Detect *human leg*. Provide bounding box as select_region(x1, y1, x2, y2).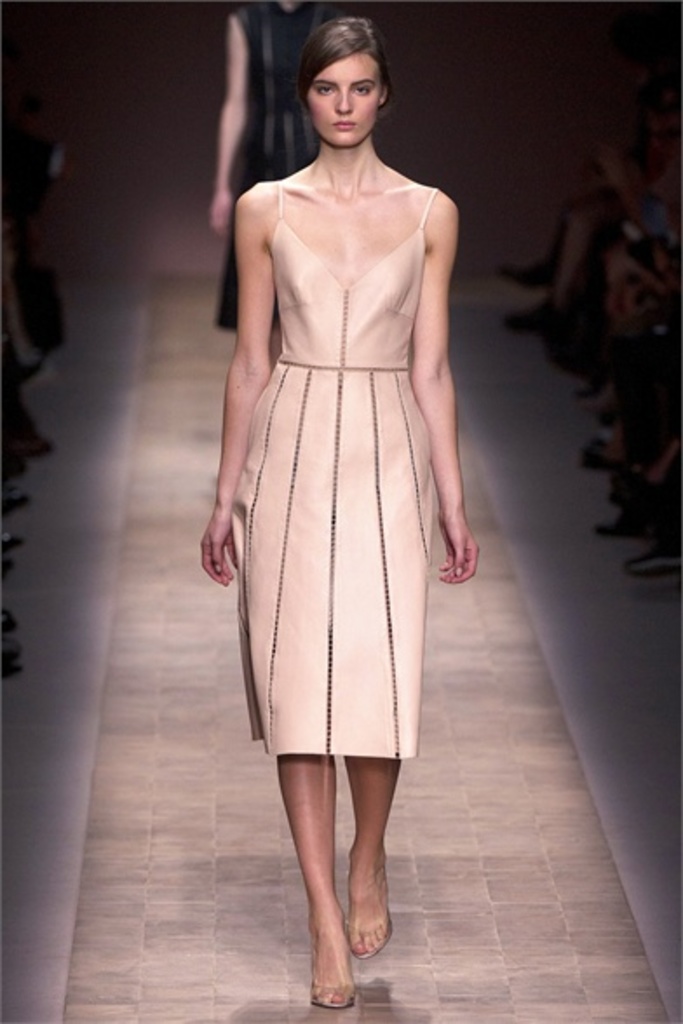
select_region(279, 761, 362, 1005).
